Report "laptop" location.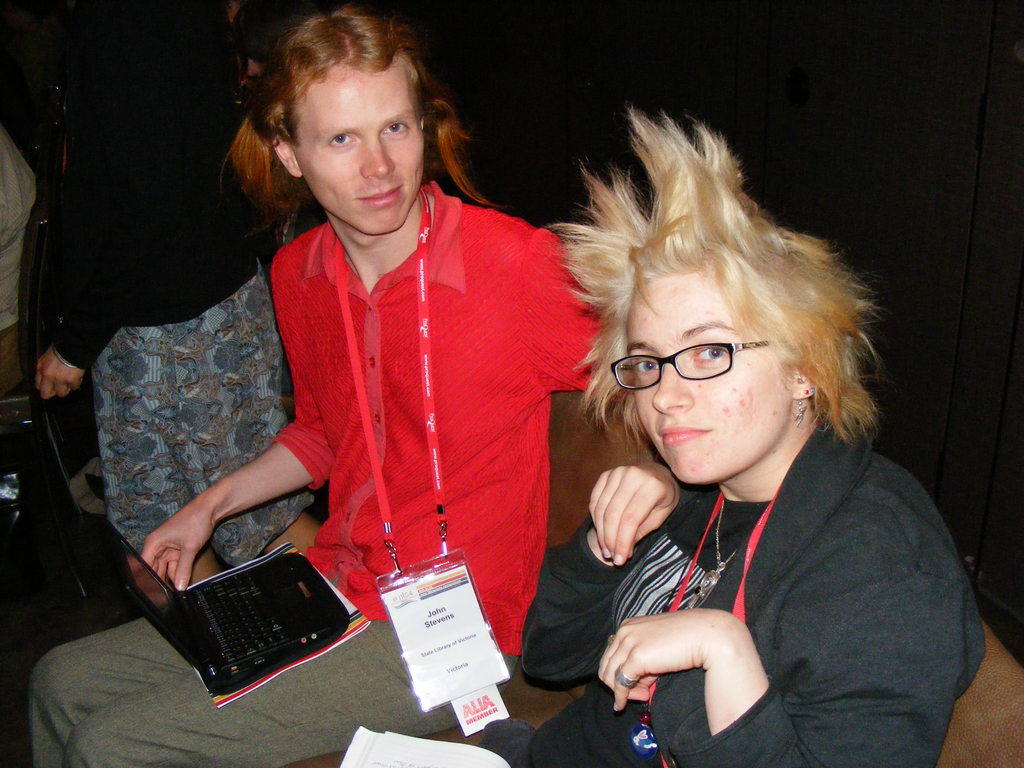
Report: Rect(134, 501, 369, 701).
